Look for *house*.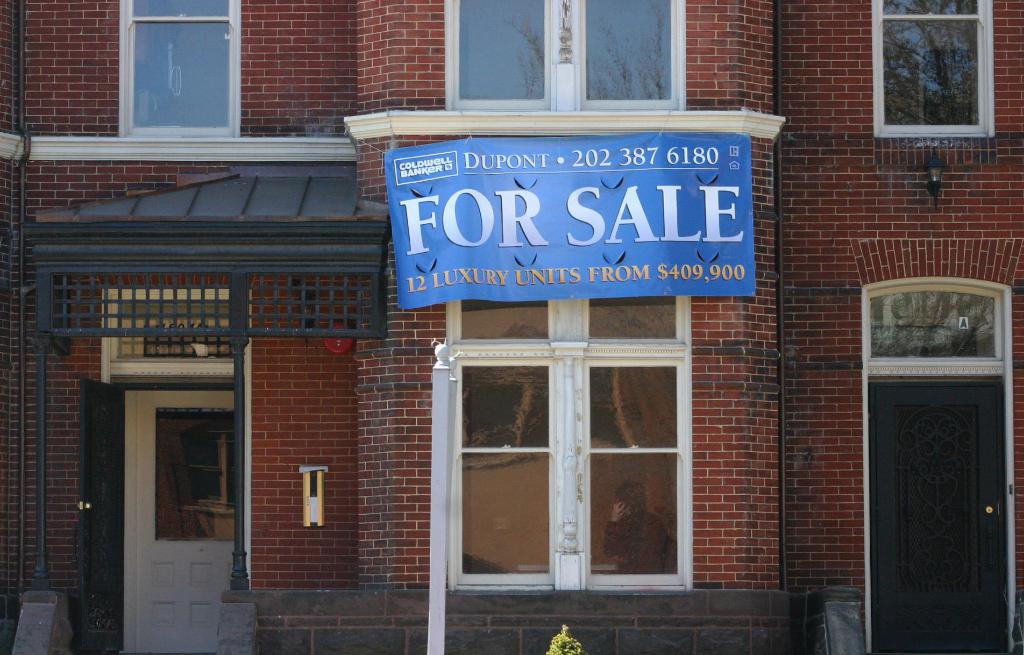
Found: (0, 0, 1023, 654).
